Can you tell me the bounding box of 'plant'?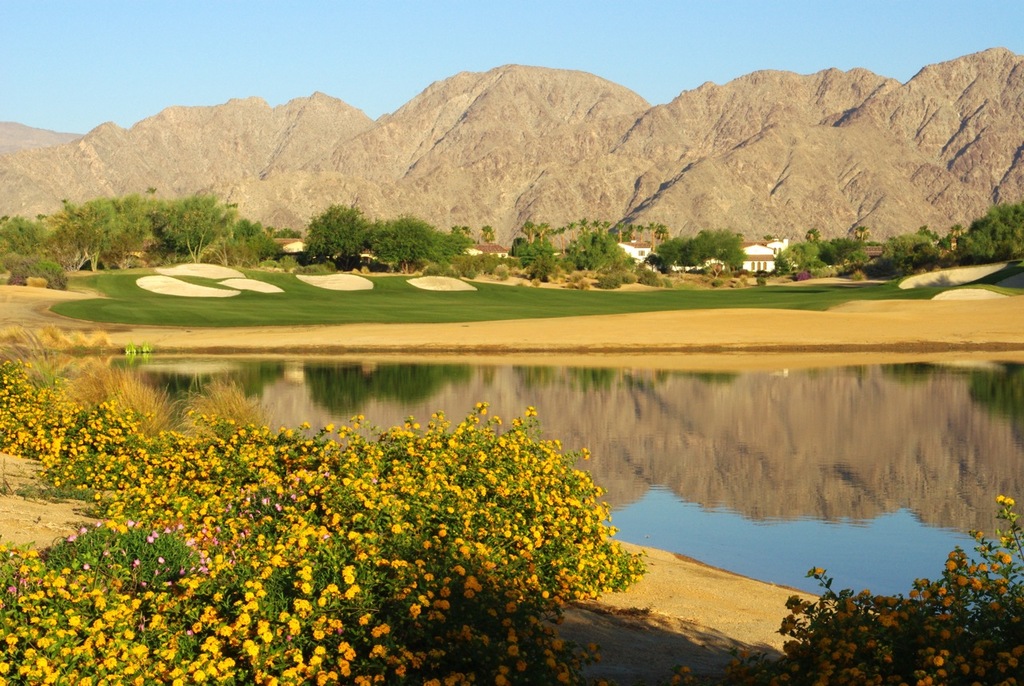
(x1=494, y1=264, x2=513, y2=279).
